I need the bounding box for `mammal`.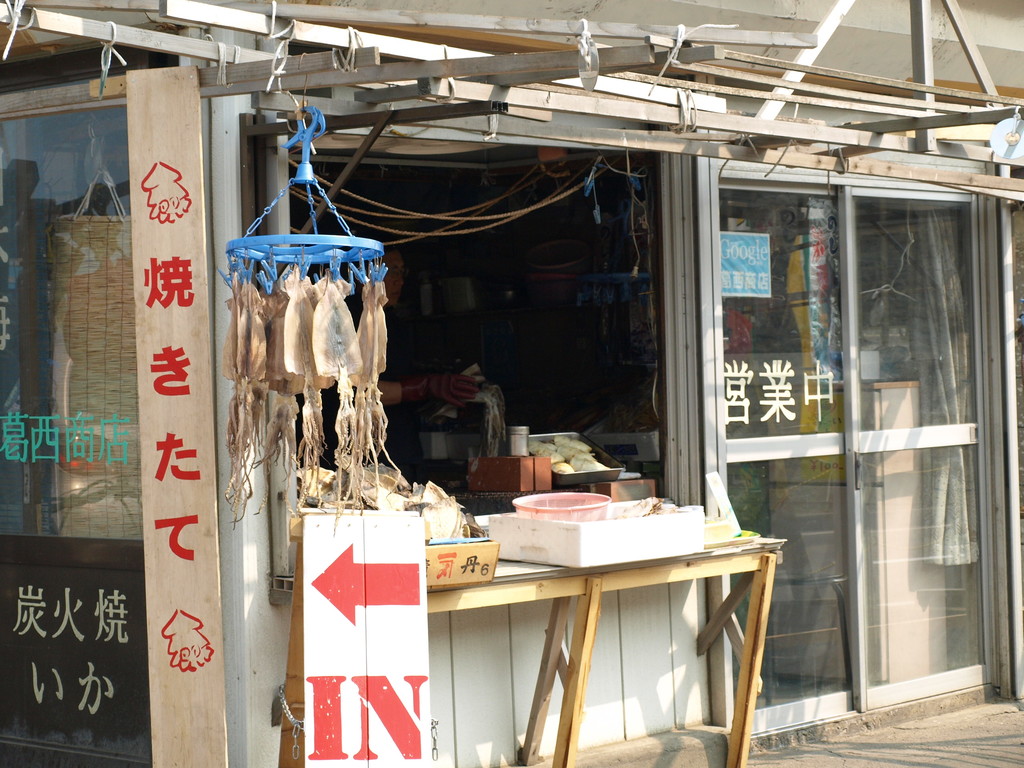
Here it is: left=291, top=251, right=479, bottom=472.
